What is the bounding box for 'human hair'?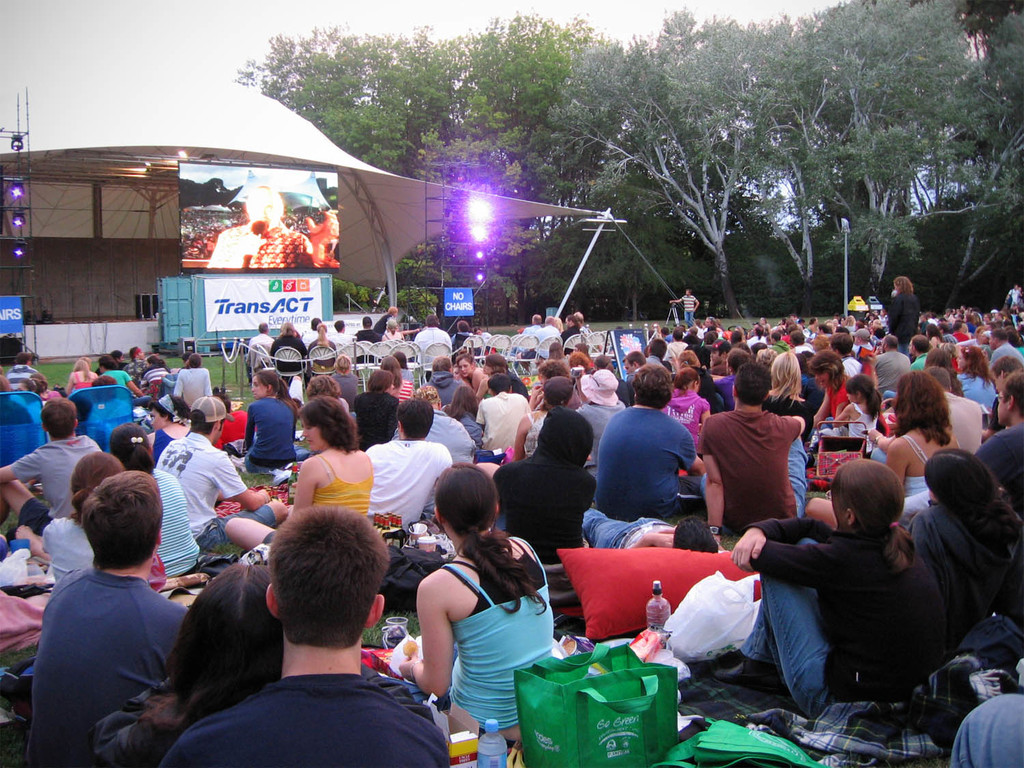
<box>361,320,370,330</box>.
